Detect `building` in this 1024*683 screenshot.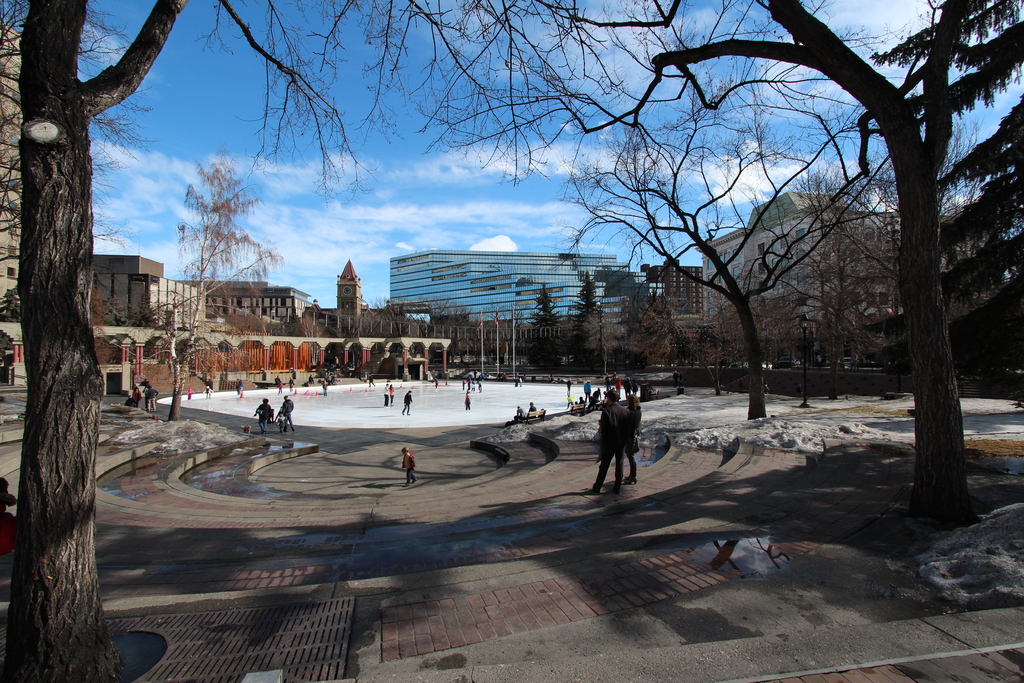
Detection: {"x1": 186, "y1": 281, "x2": 308, "y2": 324}.
